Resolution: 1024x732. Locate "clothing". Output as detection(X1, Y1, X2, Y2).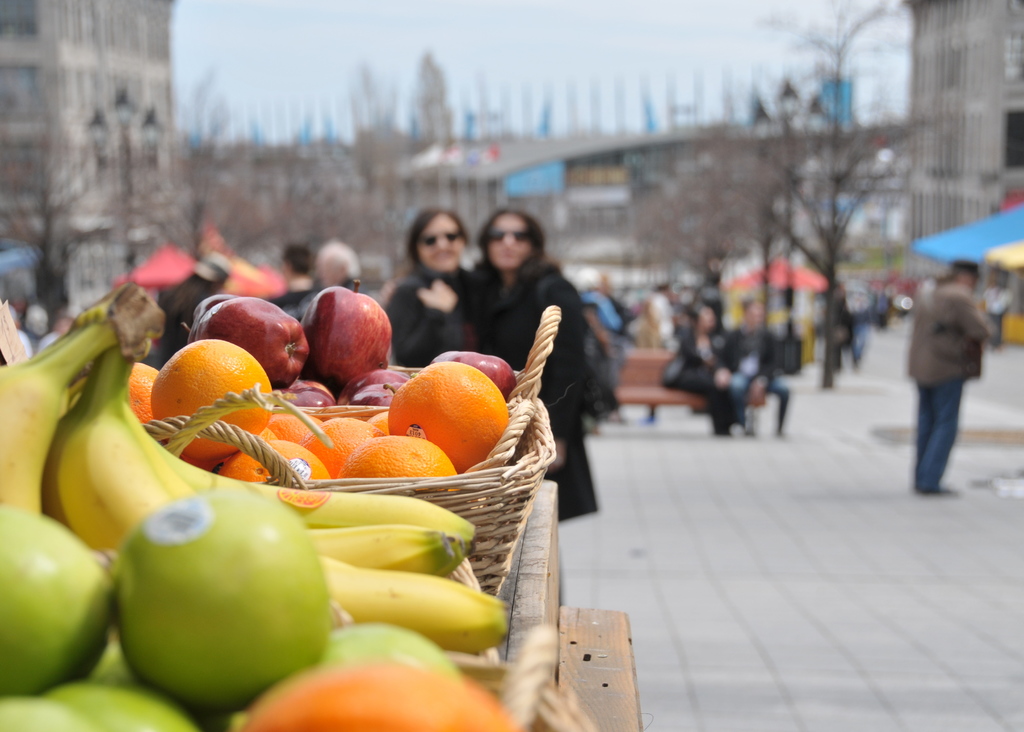
detection(269, 286, 316, 320).
